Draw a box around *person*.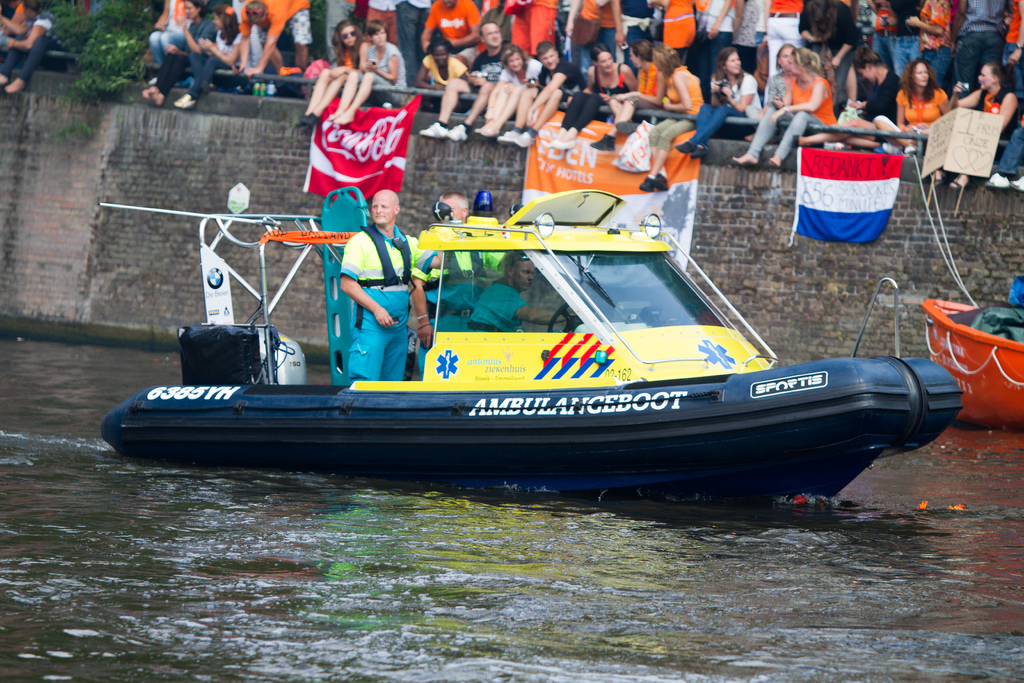
Rect(330, 172, 415, 378).
